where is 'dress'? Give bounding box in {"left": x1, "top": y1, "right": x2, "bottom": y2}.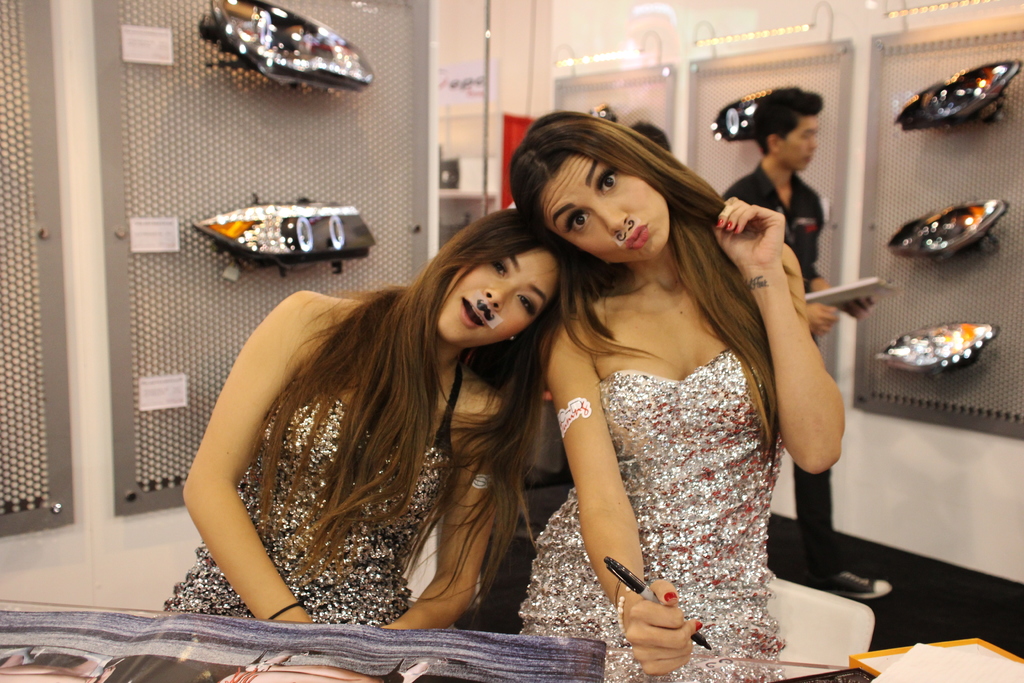
{"left": 163, "top": 378, "right": 454, "bottom": 631}.
